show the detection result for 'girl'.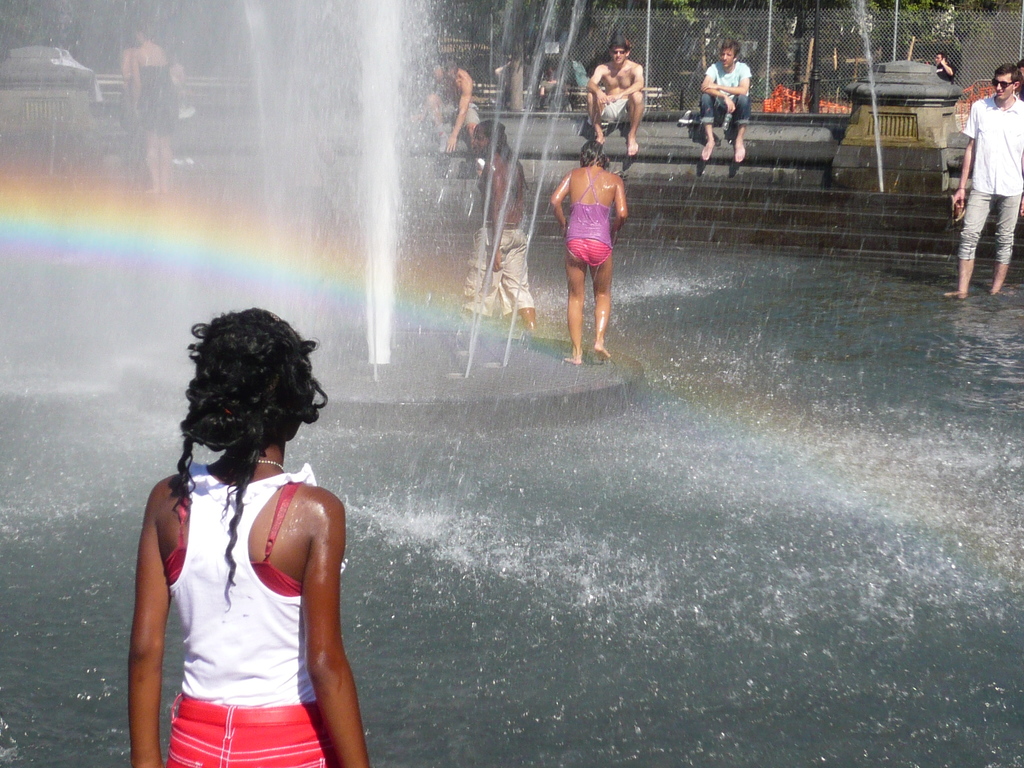
box(548, 135, 628, 364).
